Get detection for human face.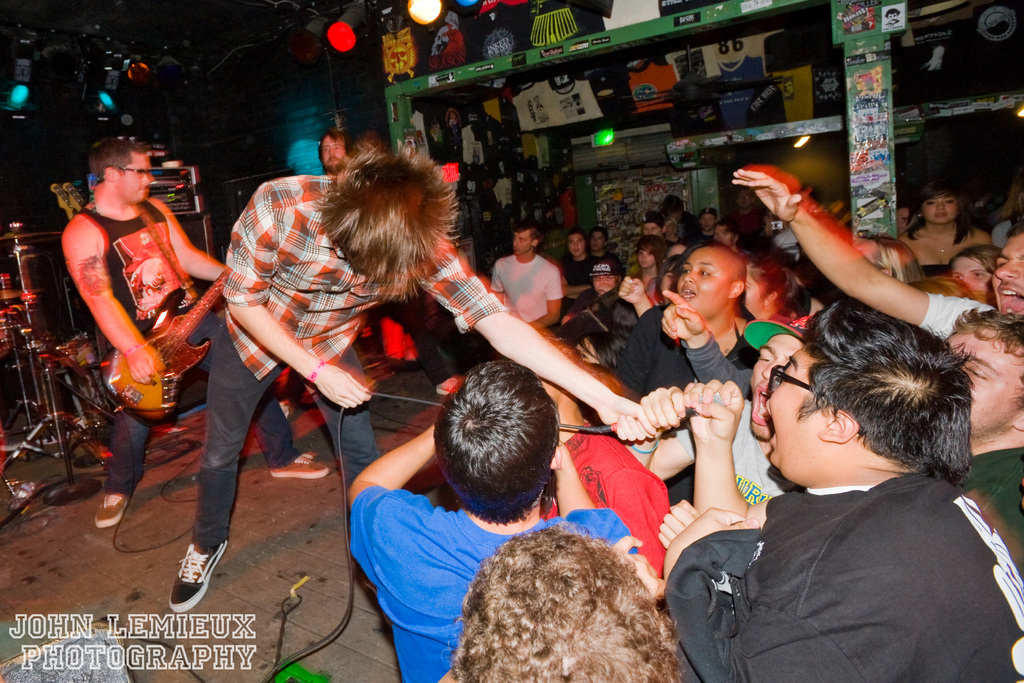
Detection: (989, 233, 1023, 317).
